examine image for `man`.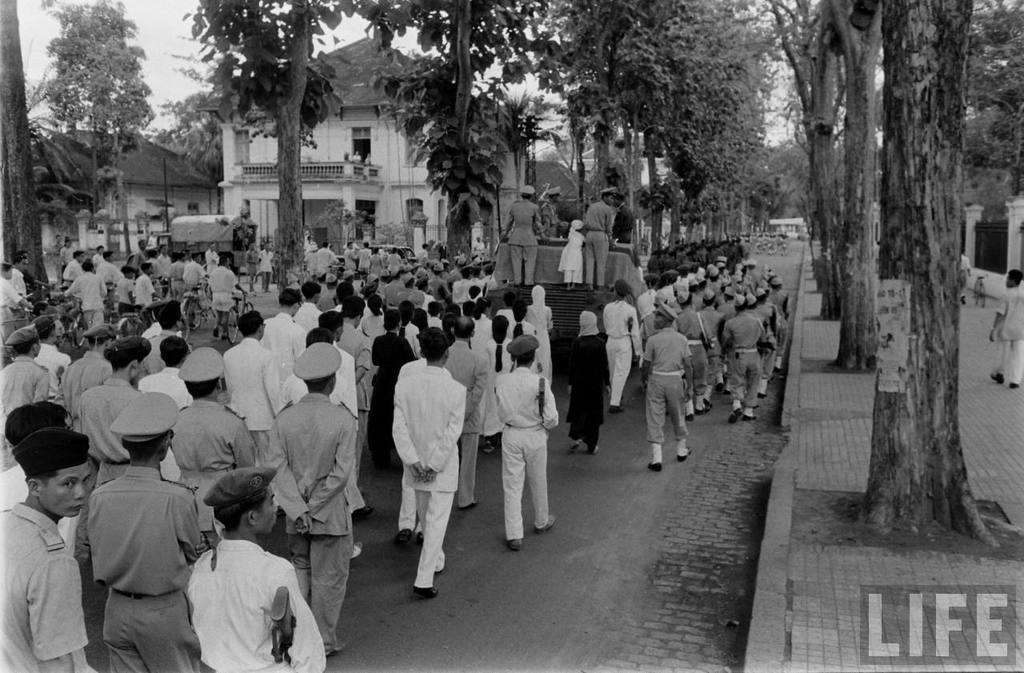
Examination result: select_region(470, 235, 484, 250).
